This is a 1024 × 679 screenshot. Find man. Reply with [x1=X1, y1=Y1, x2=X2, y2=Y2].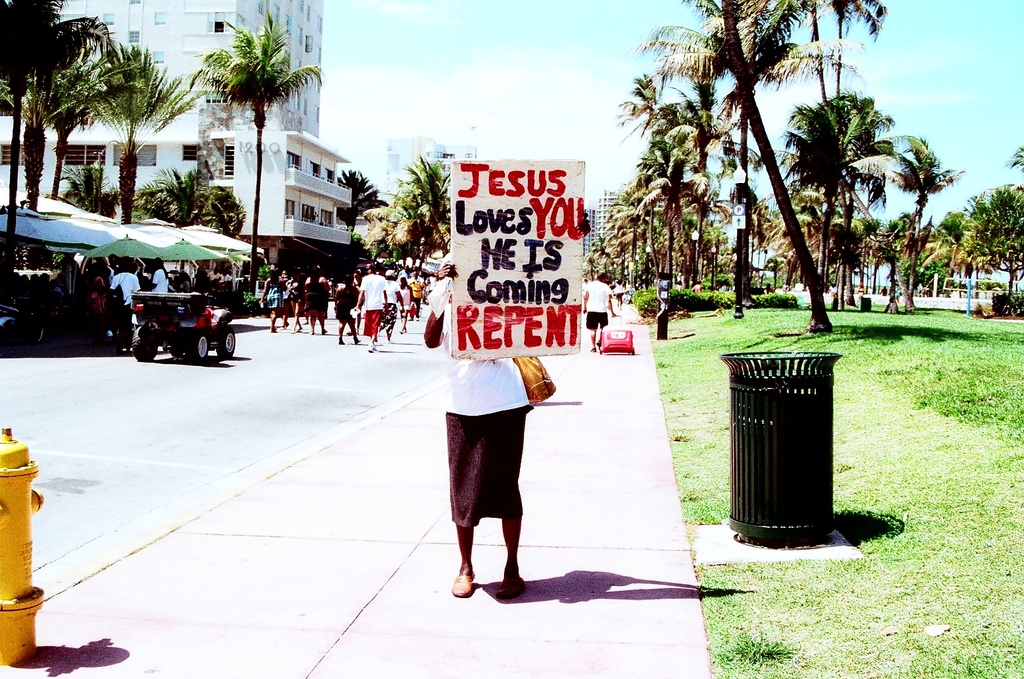
[x1=353, y1=263, x2=389, y2=350].
